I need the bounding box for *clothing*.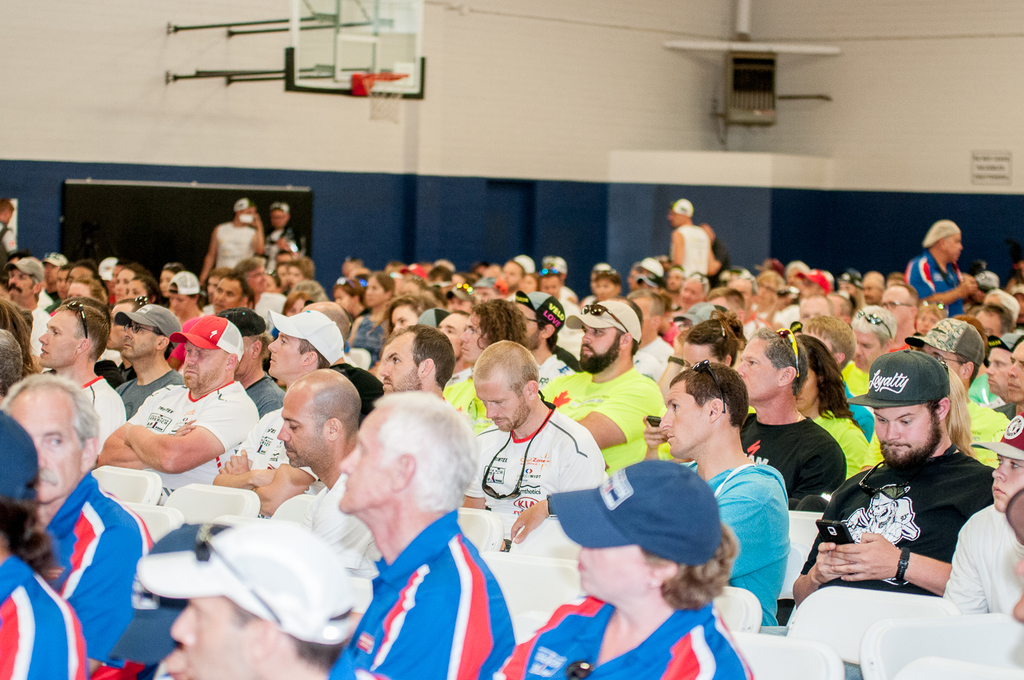
Here it is: (948, 503, 1023, 611).
